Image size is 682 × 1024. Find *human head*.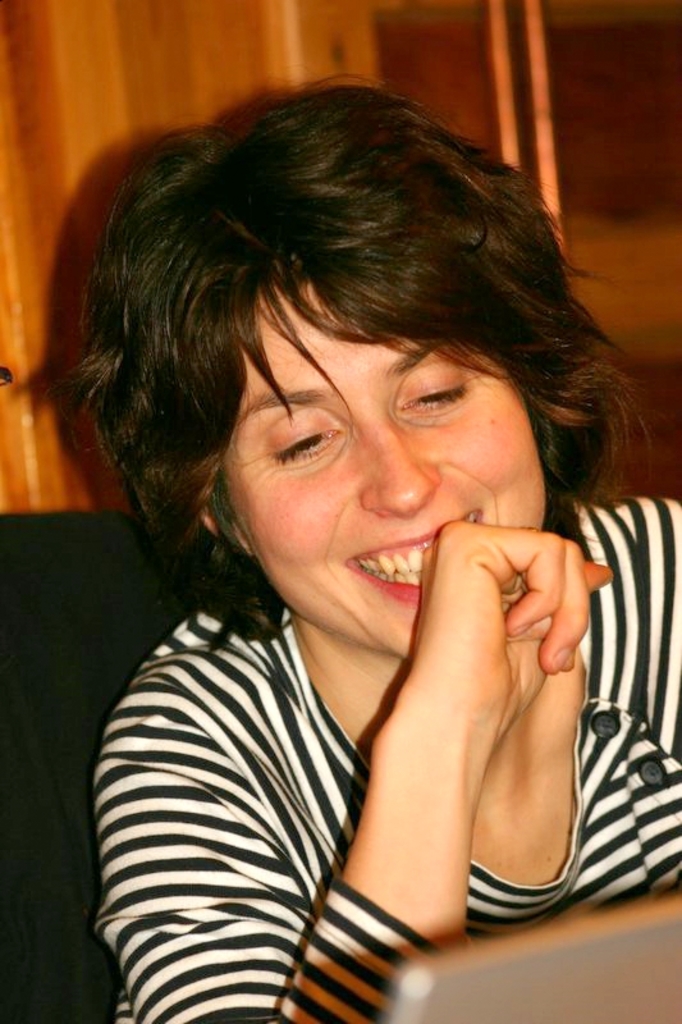
<region>70, 102, 532, 623</region>.
